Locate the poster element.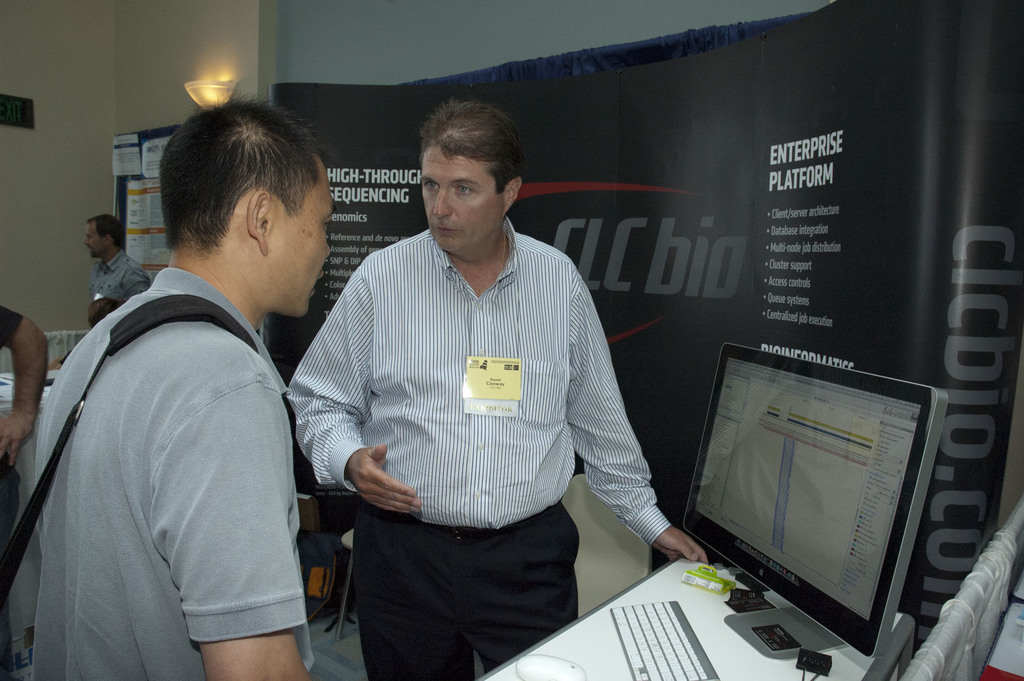
Element bbox: pyautogui.locateOnScreen(140, 133, 169, 178).
